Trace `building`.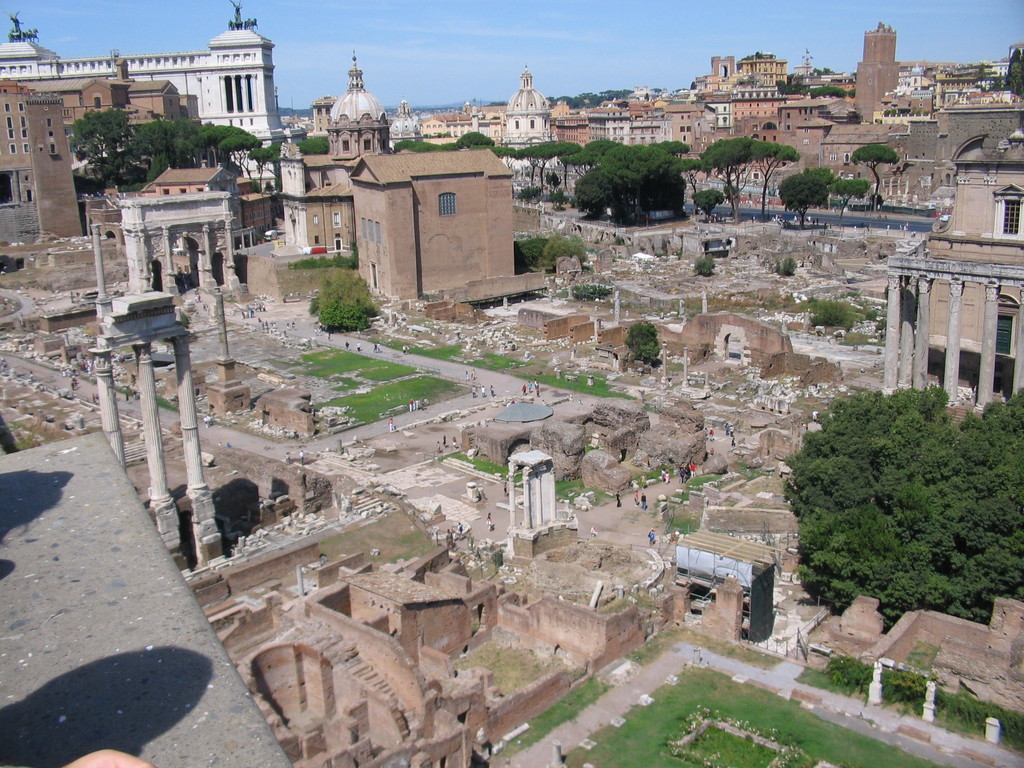
Traced to detection(124, 180, 240, 301).
